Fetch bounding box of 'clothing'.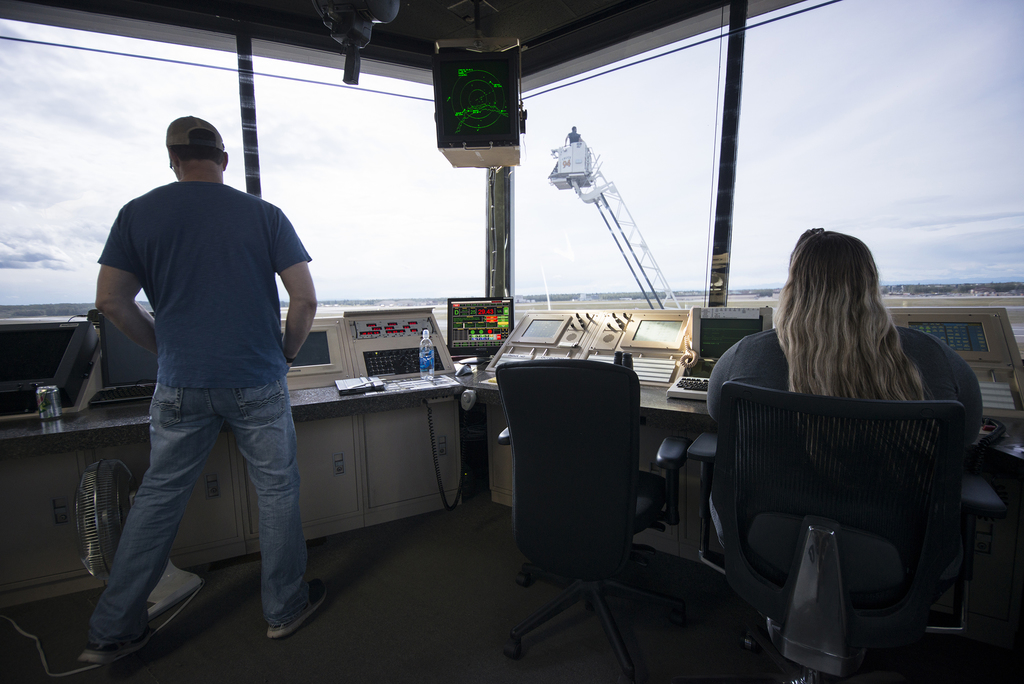
Bbox: (x1=81, y1=179, x2=311, y2=651).
